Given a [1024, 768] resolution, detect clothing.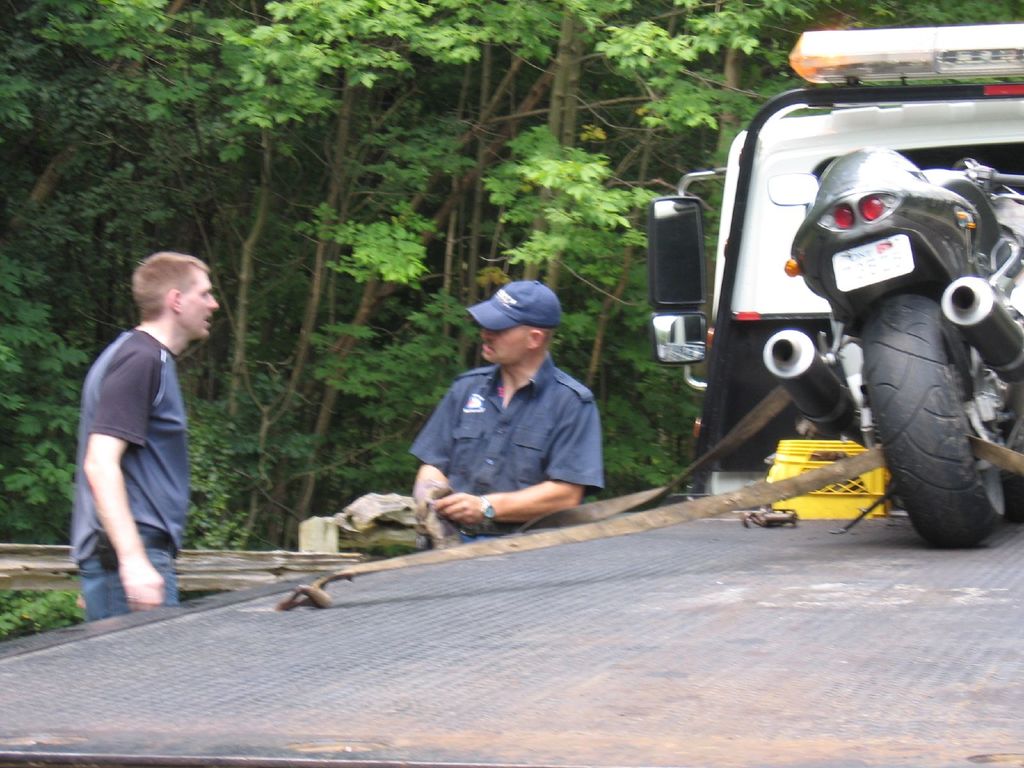
73:329:191:621.
